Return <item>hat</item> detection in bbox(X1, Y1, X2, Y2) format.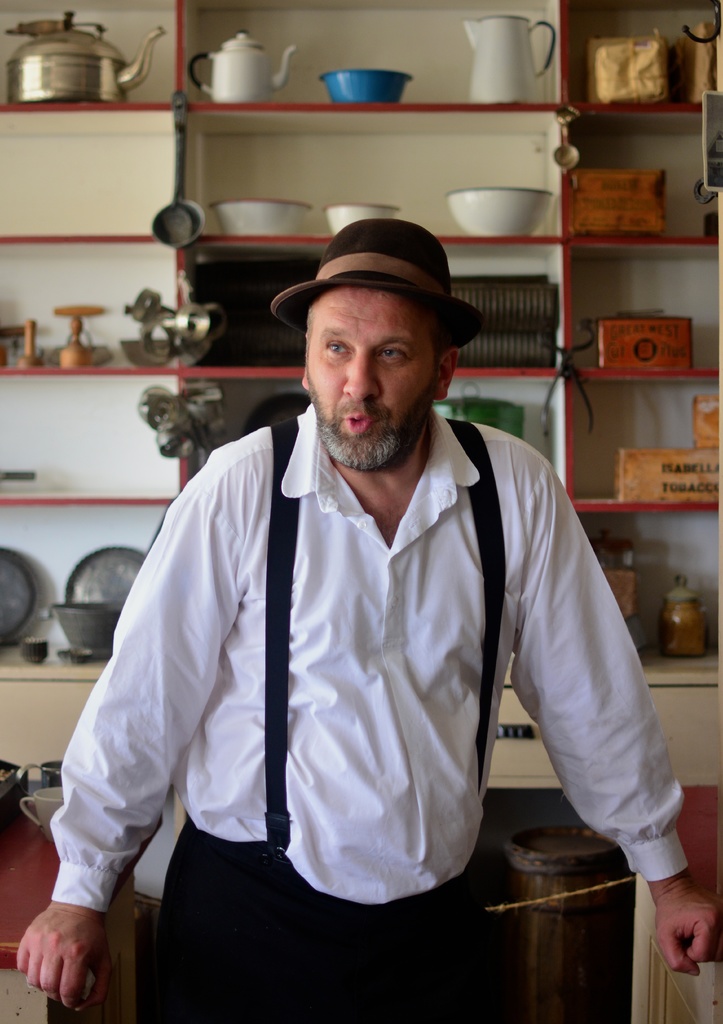
bbox(270, 220, 484, 352).
